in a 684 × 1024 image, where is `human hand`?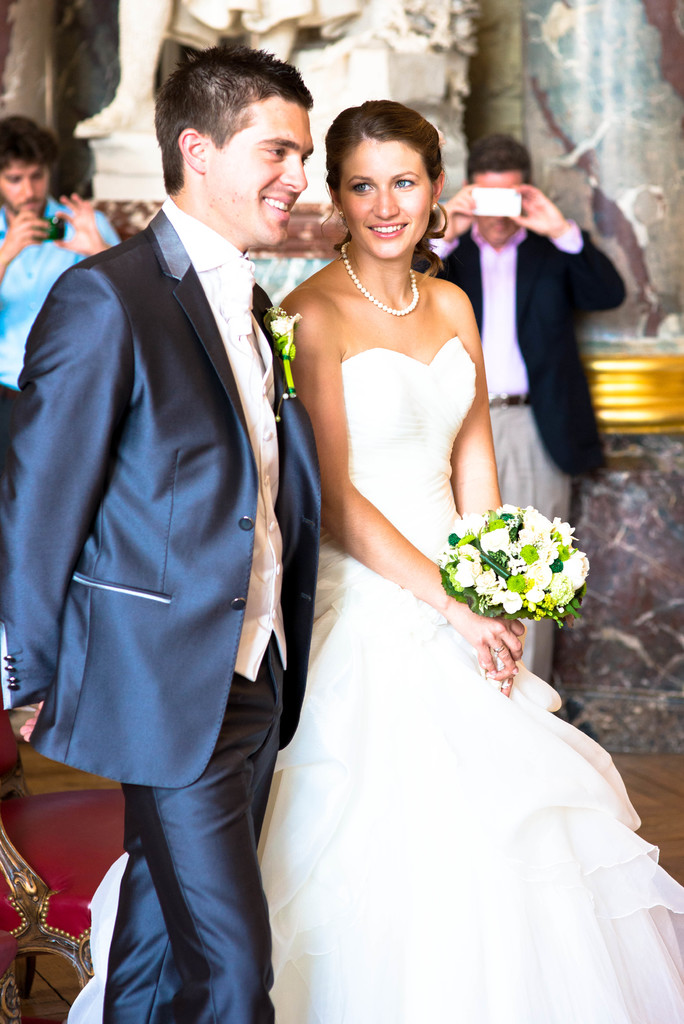
box(434, 184, 476, 243).
